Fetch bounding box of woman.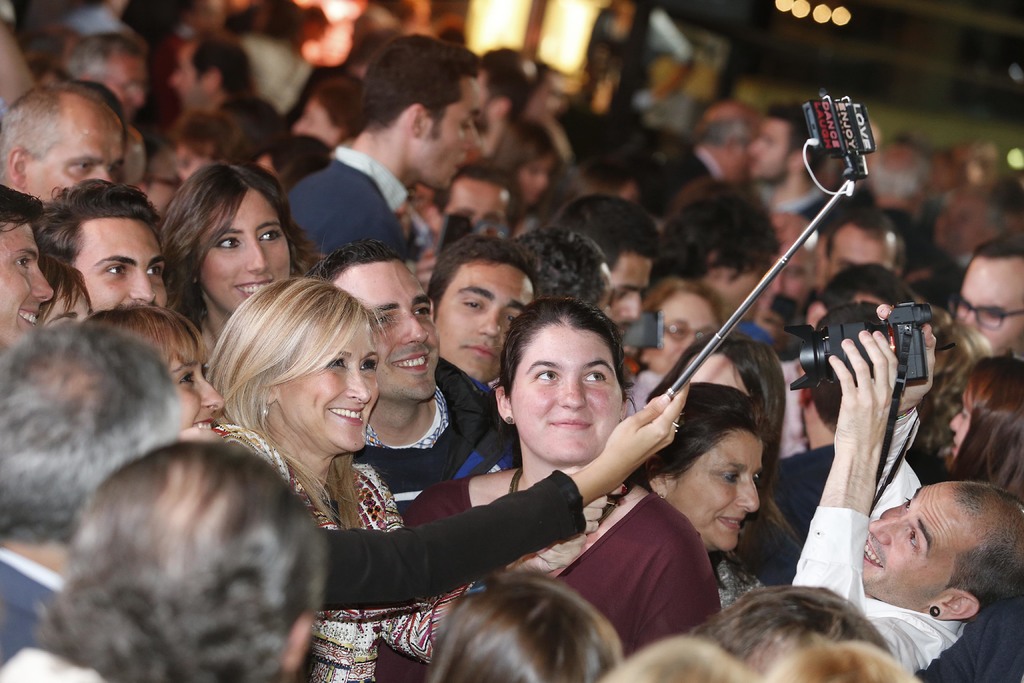
Bbox: (380, 296, 724, 682).
